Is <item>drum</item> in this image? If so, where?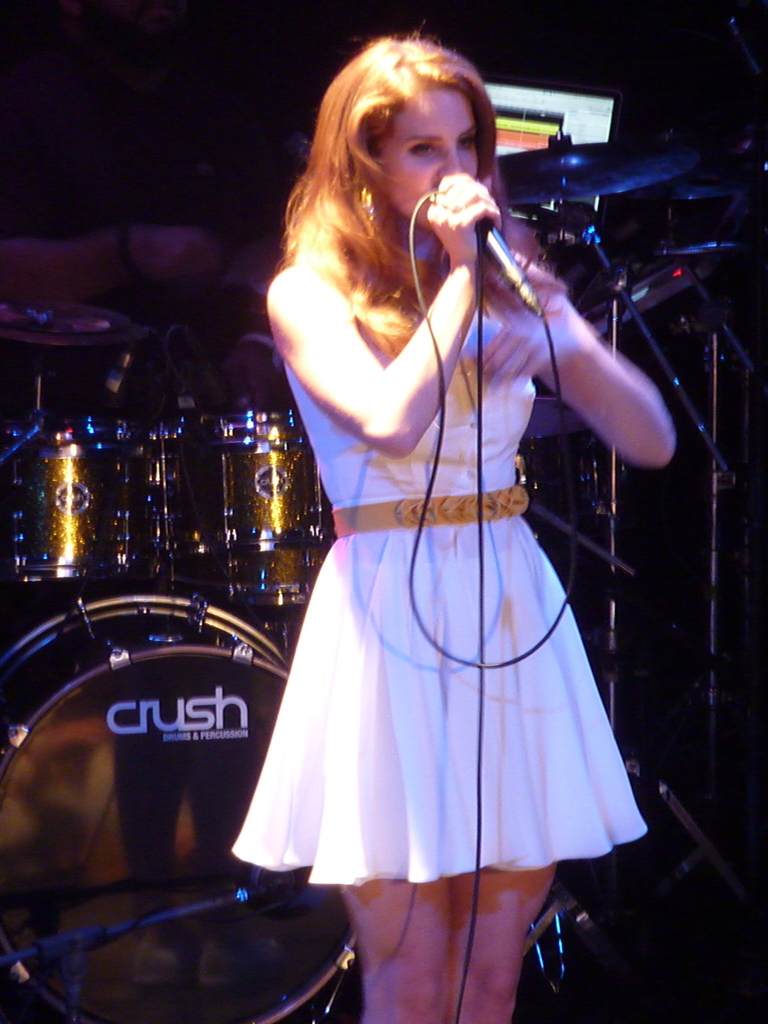
Yes, at [0, 595, 369, 1022].
